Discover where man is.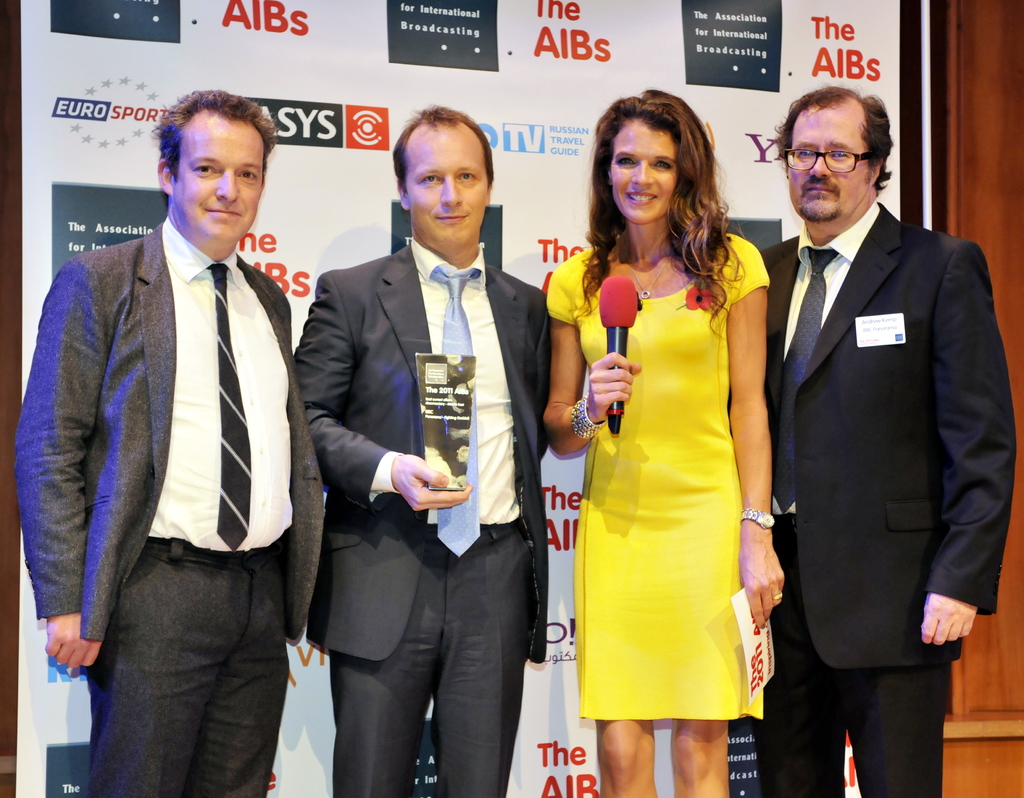
Discovered at {"x1": 289, "y1": 106, "x2": 541, "y2": 797}.
